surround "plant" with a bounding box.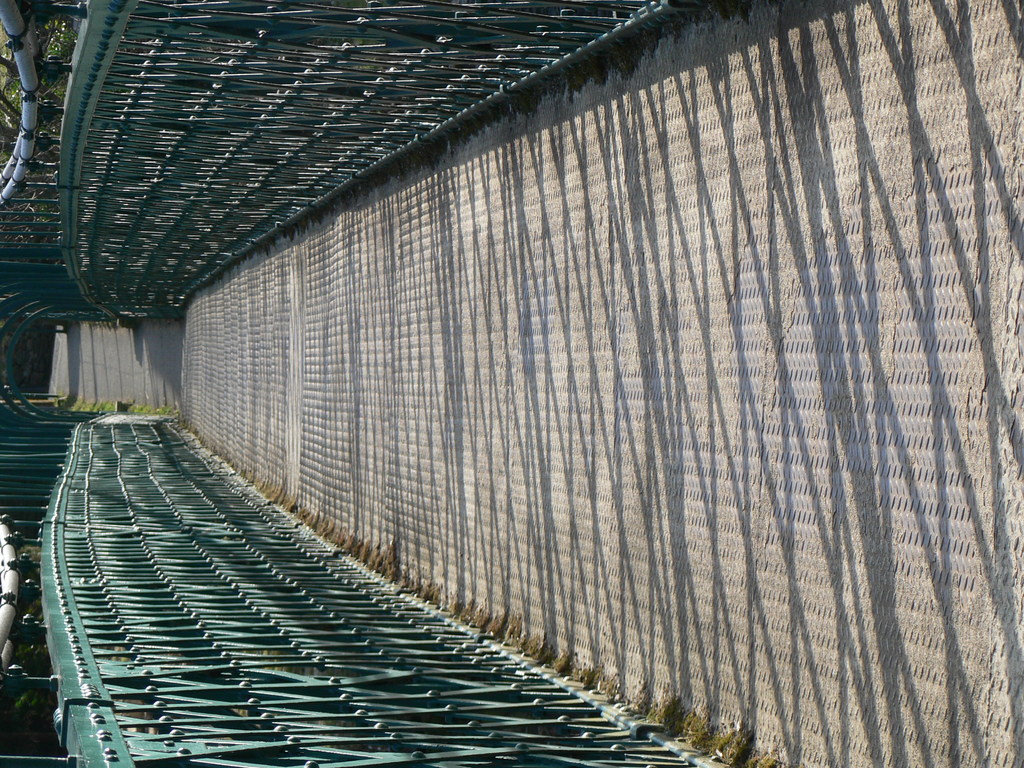
(688, 0, 758, 16).
